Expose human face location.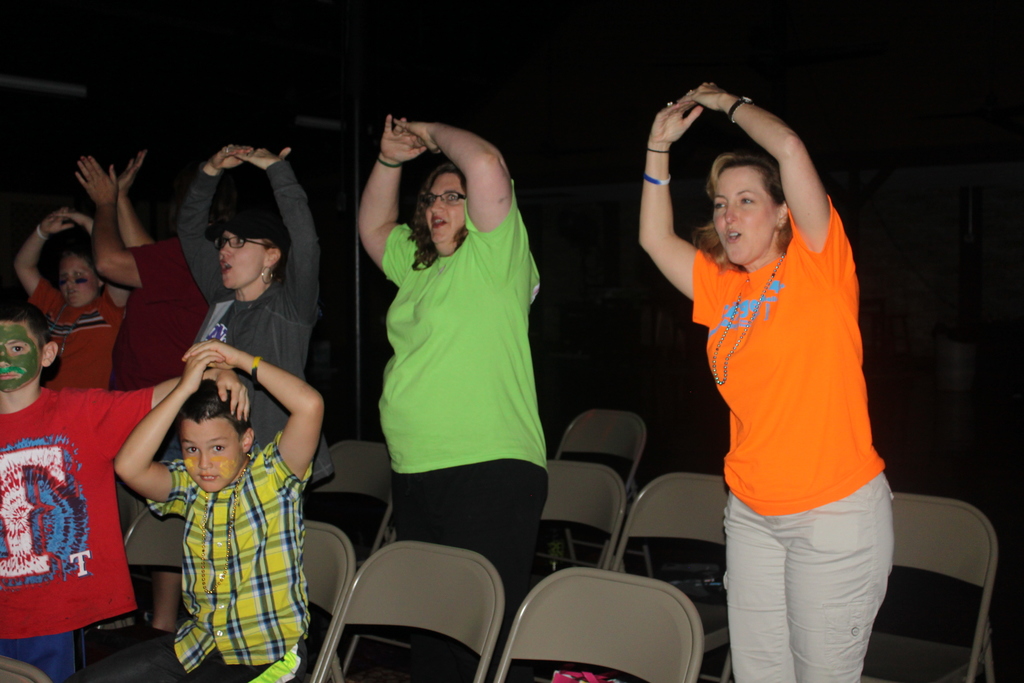
Exposed at box(0, 324, 40, 391).
